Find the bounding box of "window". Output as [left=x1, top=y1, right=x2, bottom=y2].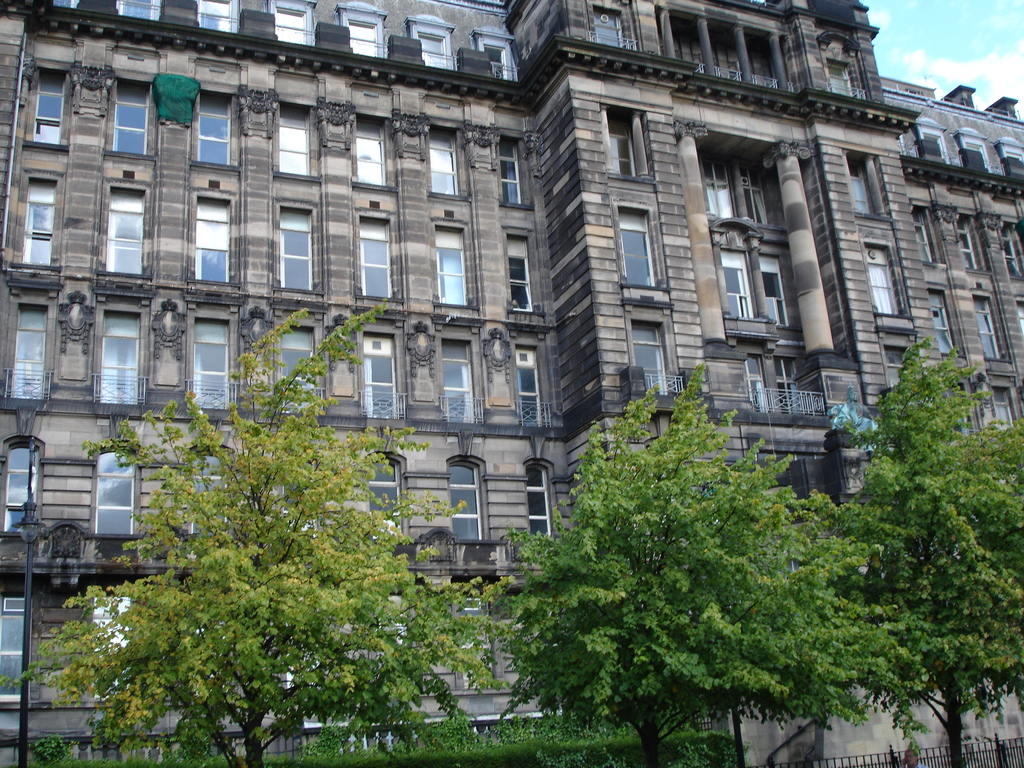
[left=102, top=311, right=138, bottom=403].
